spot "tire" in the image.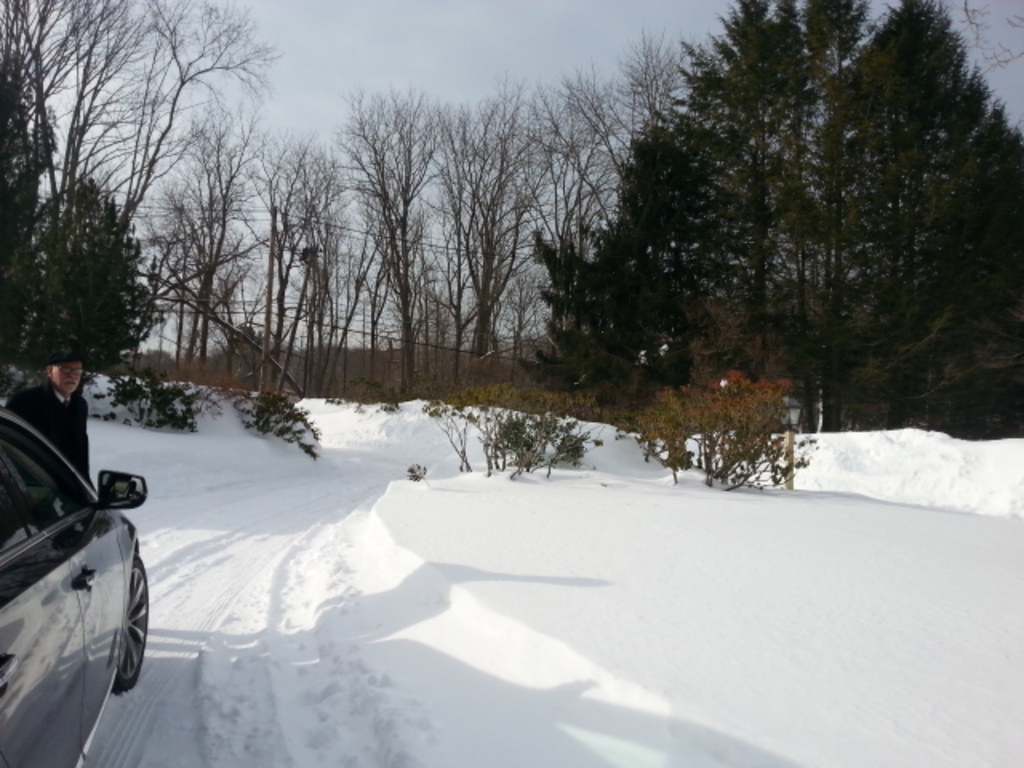
"tire" found at region(109, 552, 157, 690).
